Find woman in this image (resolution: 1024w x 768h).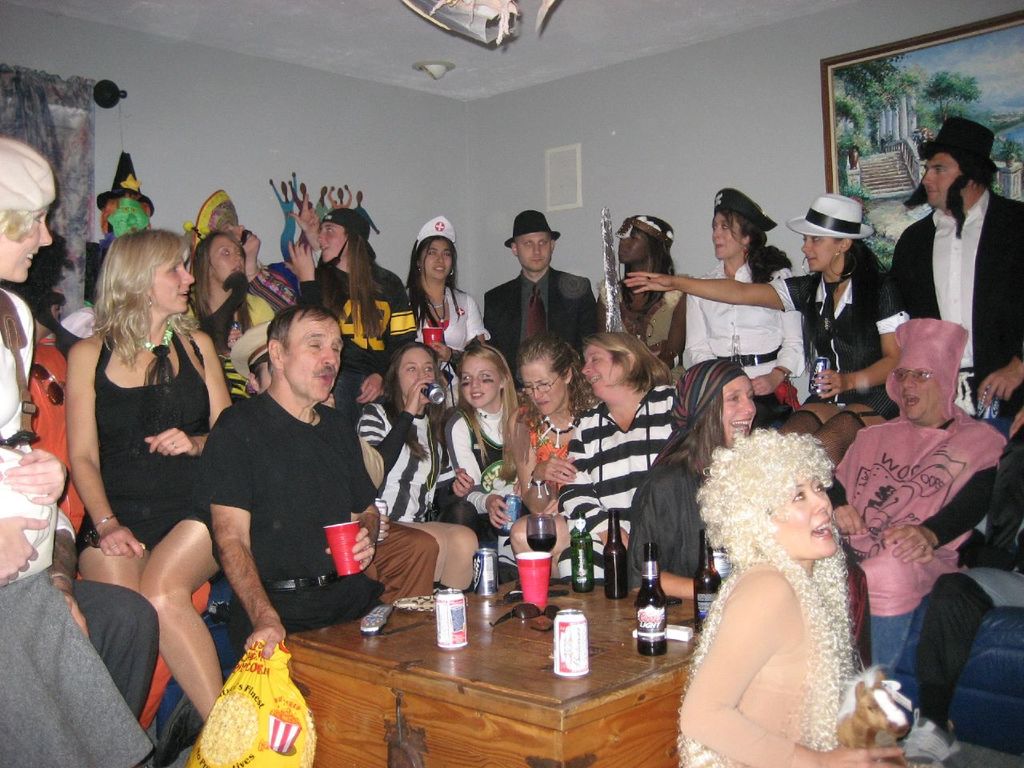
504,332,592,573.
